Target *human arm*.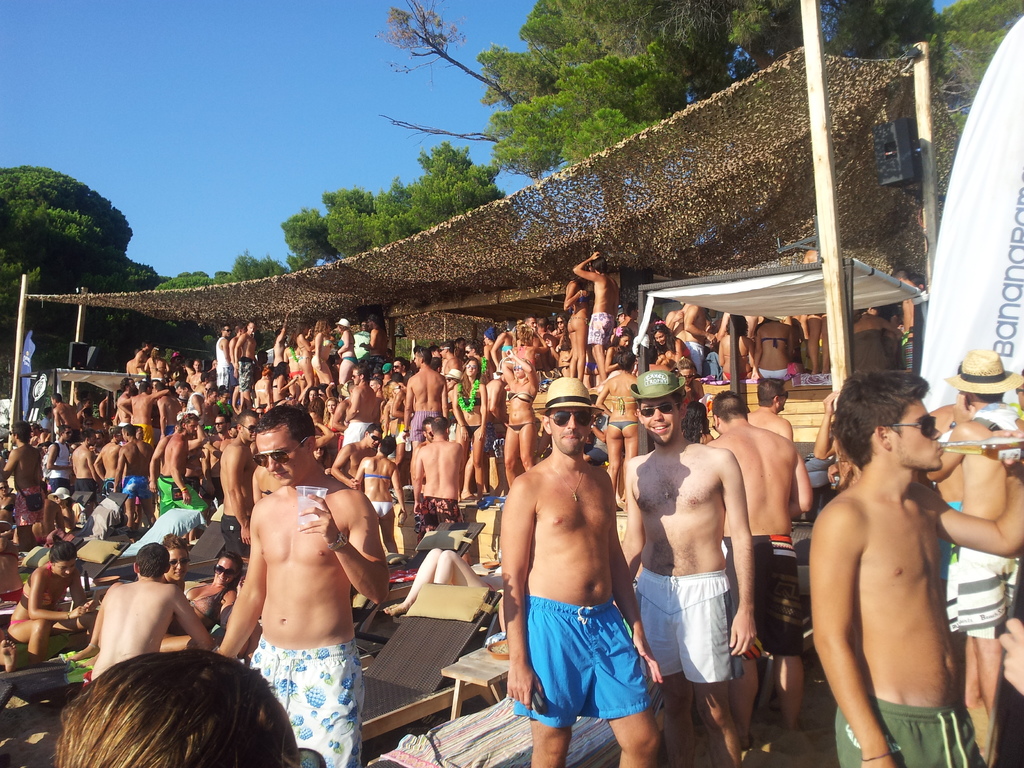
Target region: <region>361, 454, 367, 488</region>.
